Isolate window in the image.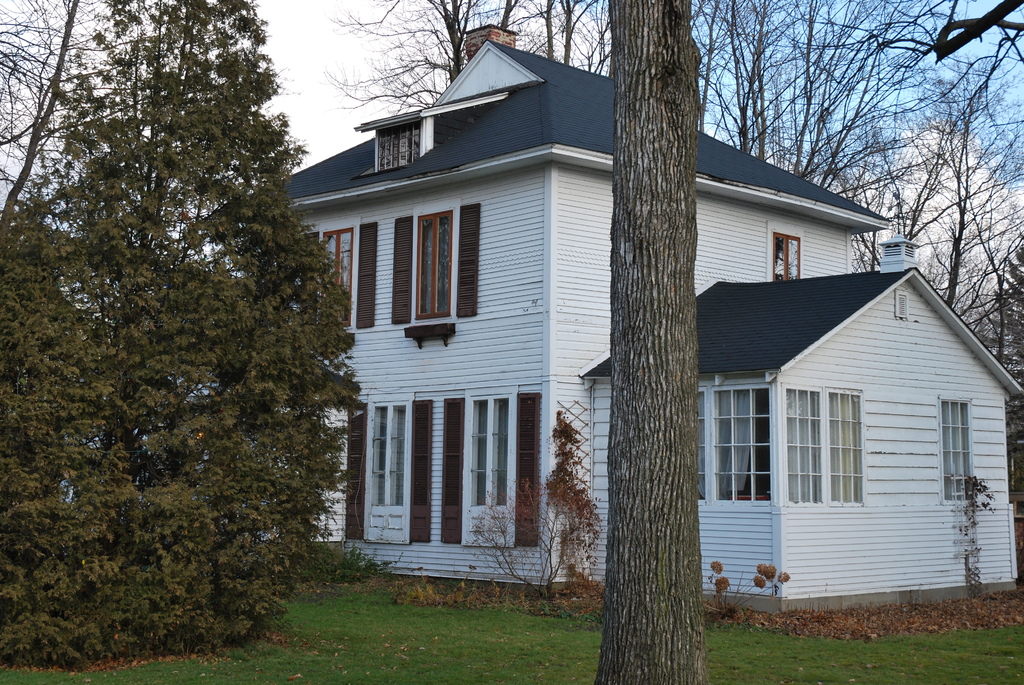
Isolated region: left=317, top=232, right=349, bottom=331.
